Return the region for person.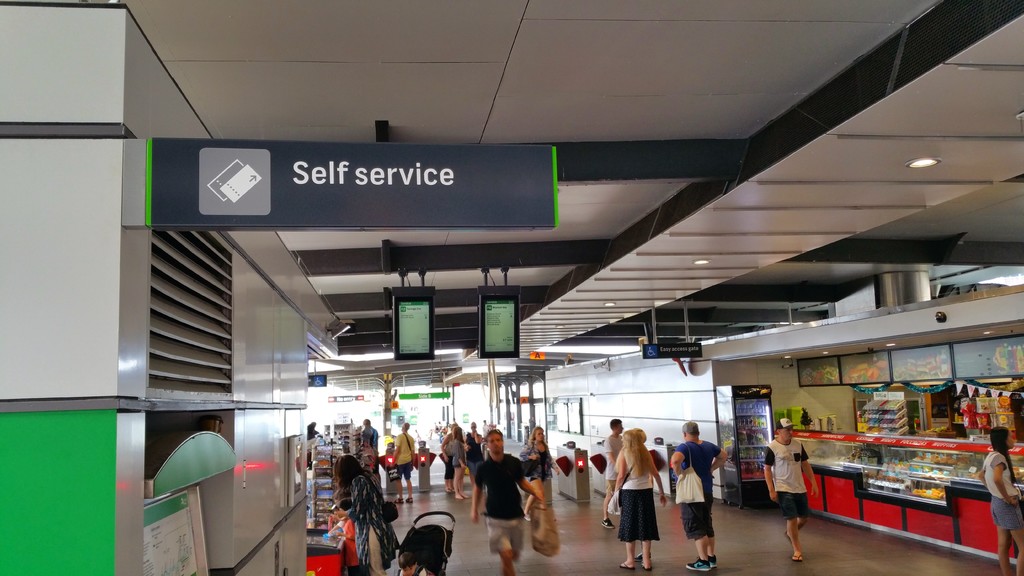
x1=452, y1=427, x2=467, y2=498.
